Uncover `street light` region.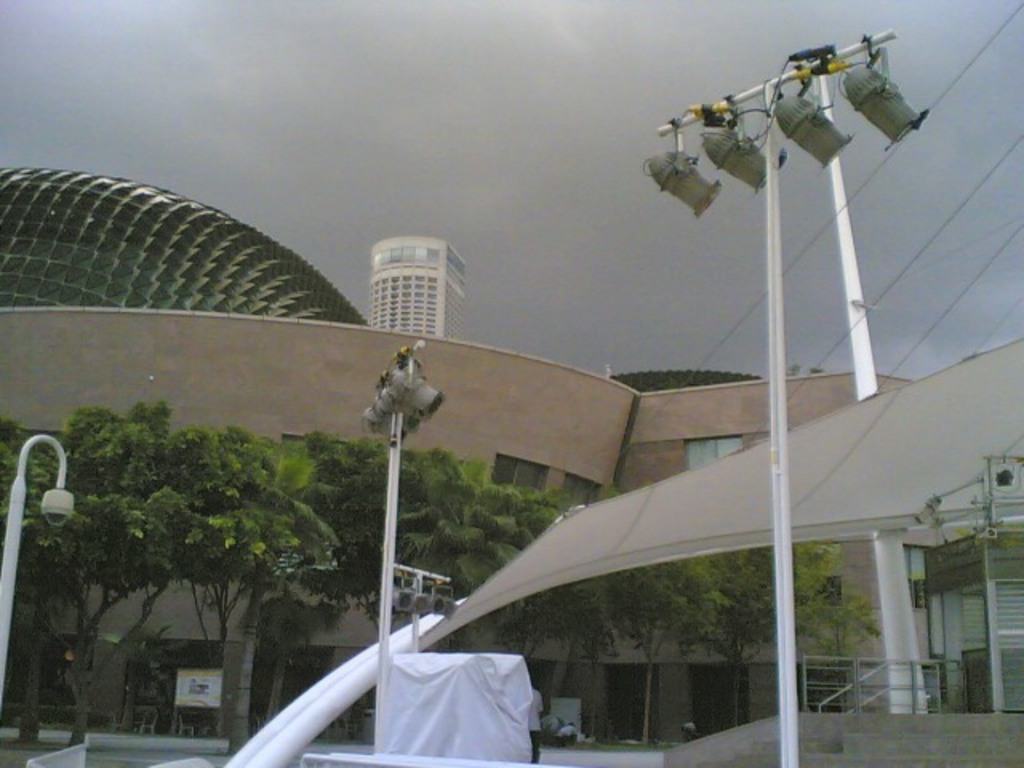
Uncovered: 347, 336, 454, 682.
